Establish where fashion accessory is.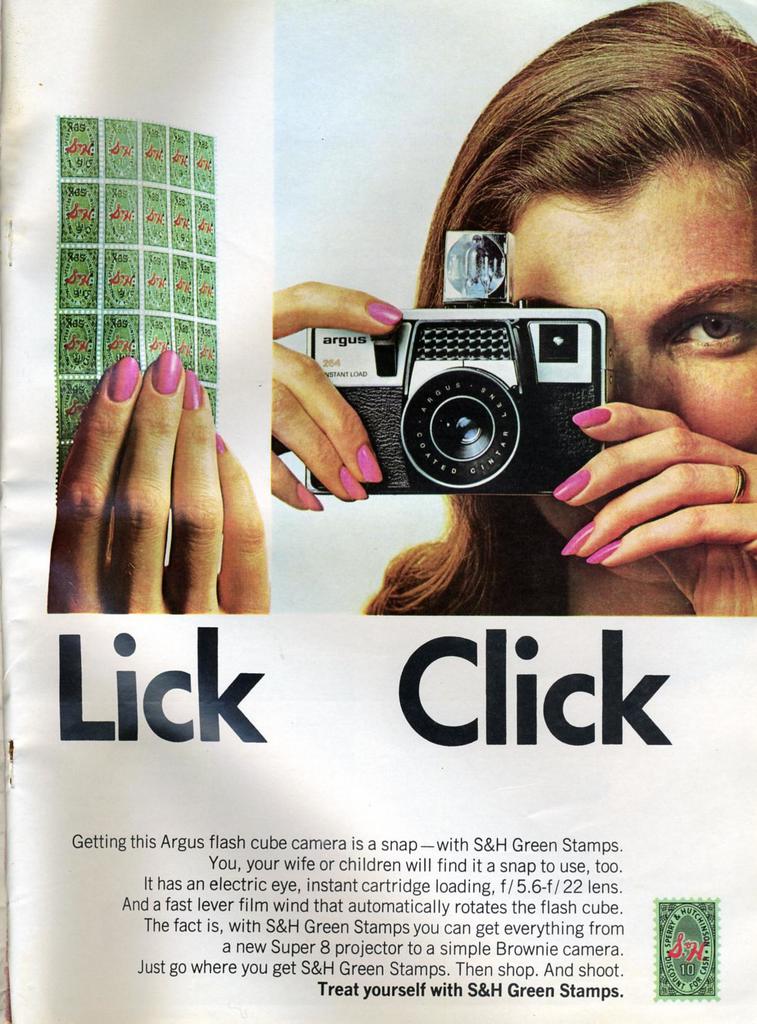
Established at <region>574, 404, 616, 426</region>.
